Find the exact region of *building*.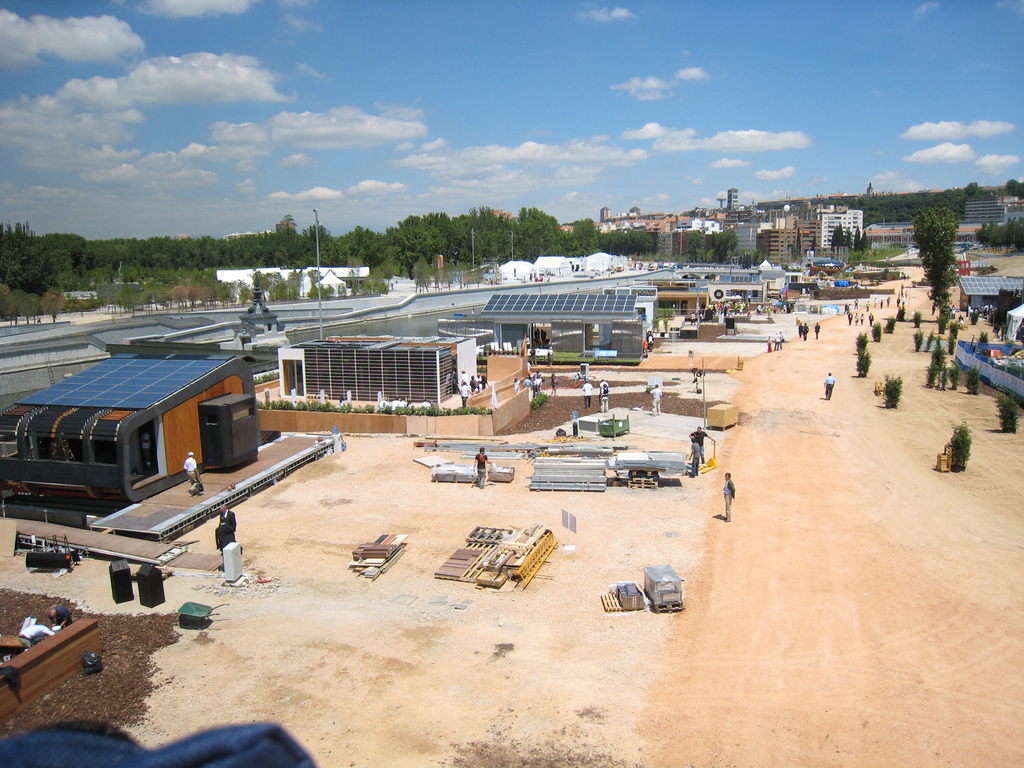
Exact region: [x1=603, y1=286, x2=660, y2=335].
